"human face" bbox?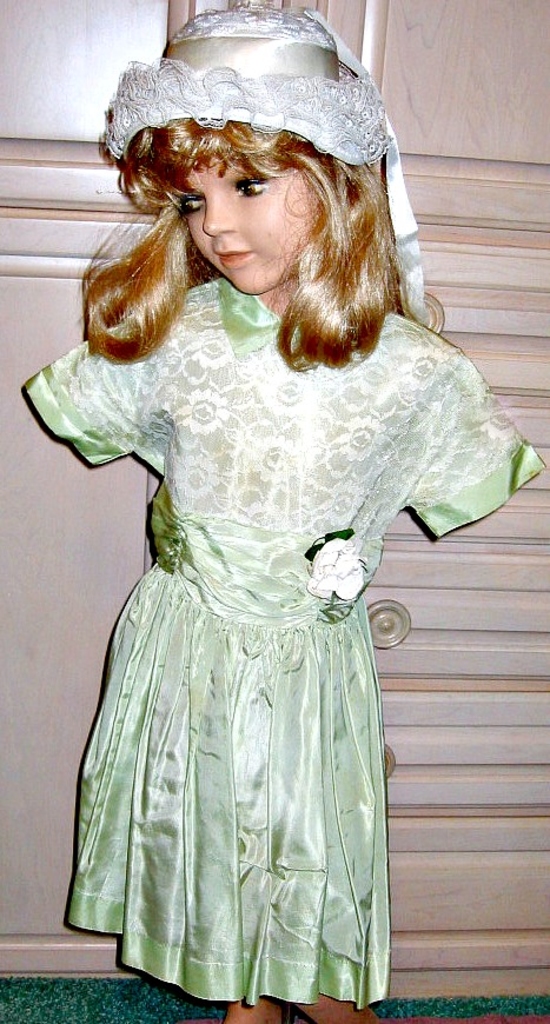
BBox(180, 162, 318, 294)
